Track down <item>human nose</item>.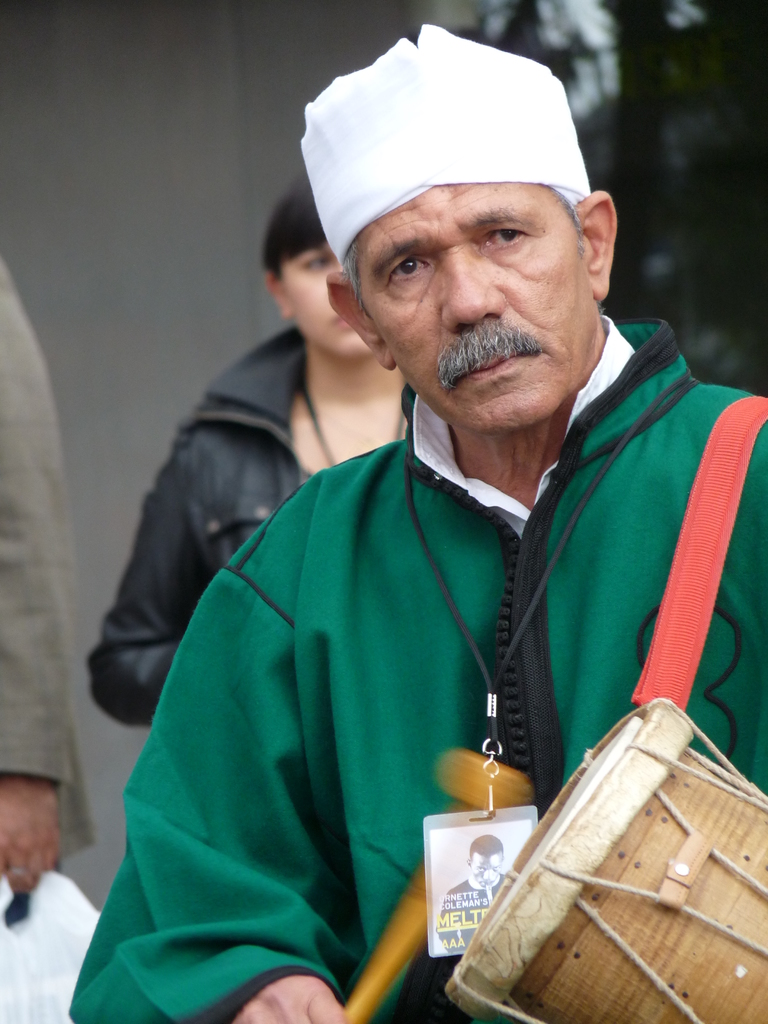
Tracked to 439:247:506:333.
